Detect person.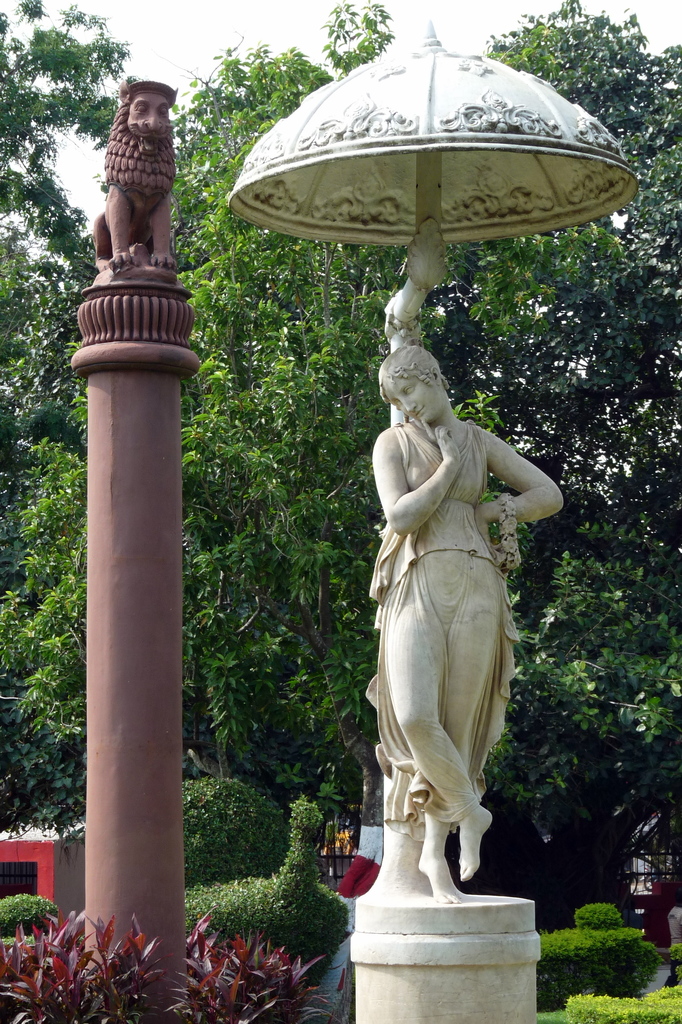
Detected at [left=343, top=335, right=578, bottom=913].
